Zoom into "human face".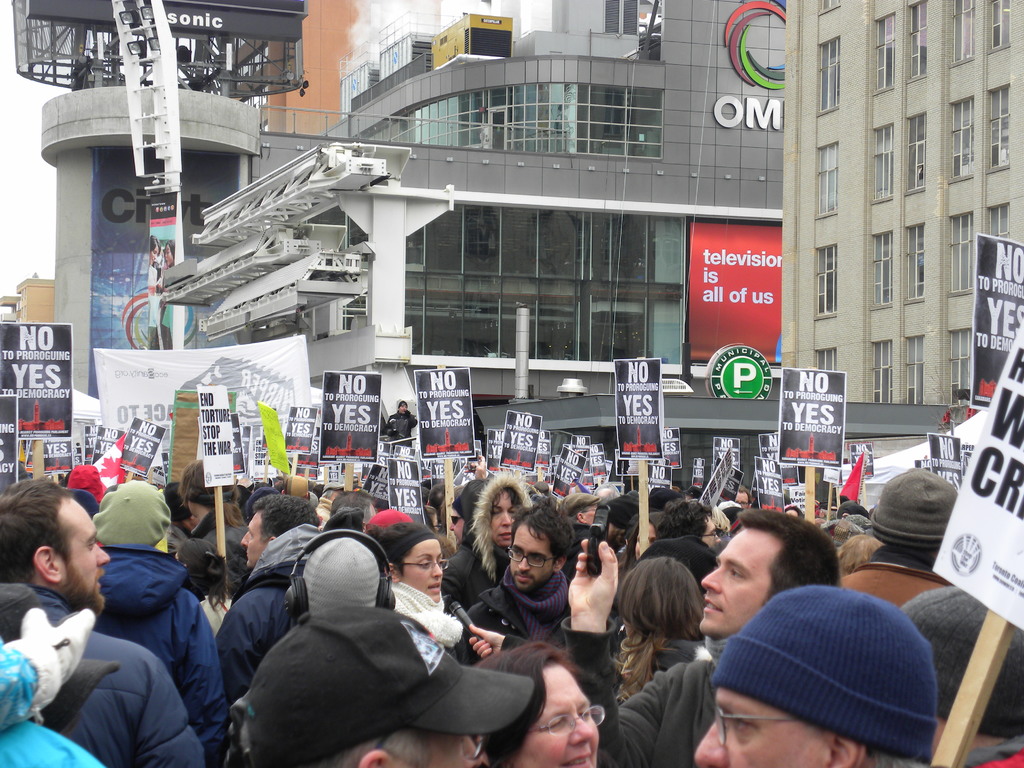
Zoom target: (515, 664, 602, 767).
